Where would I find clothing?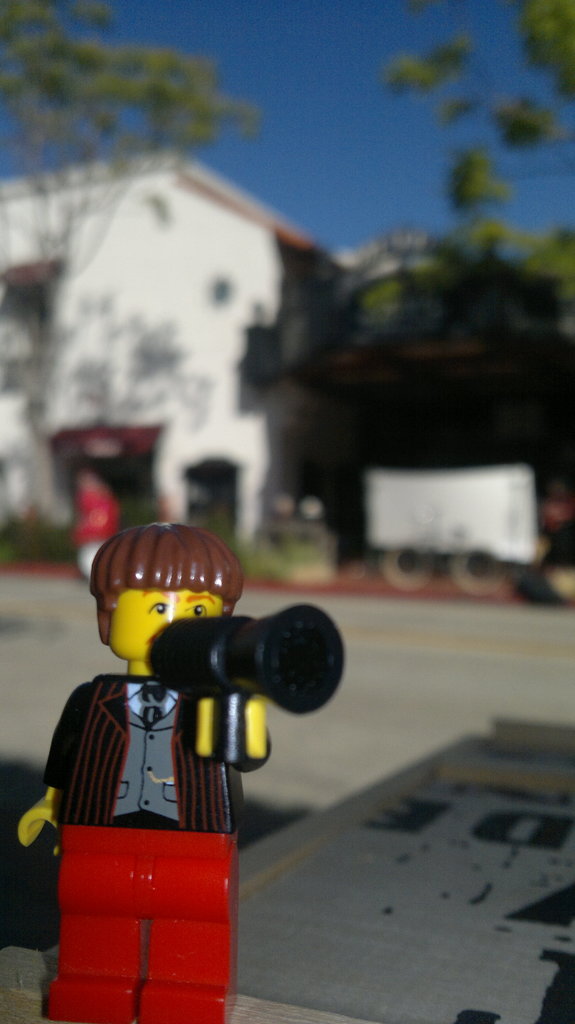
At {"left": 42, "top": 604, "right": 264, "bottom": 978}.
